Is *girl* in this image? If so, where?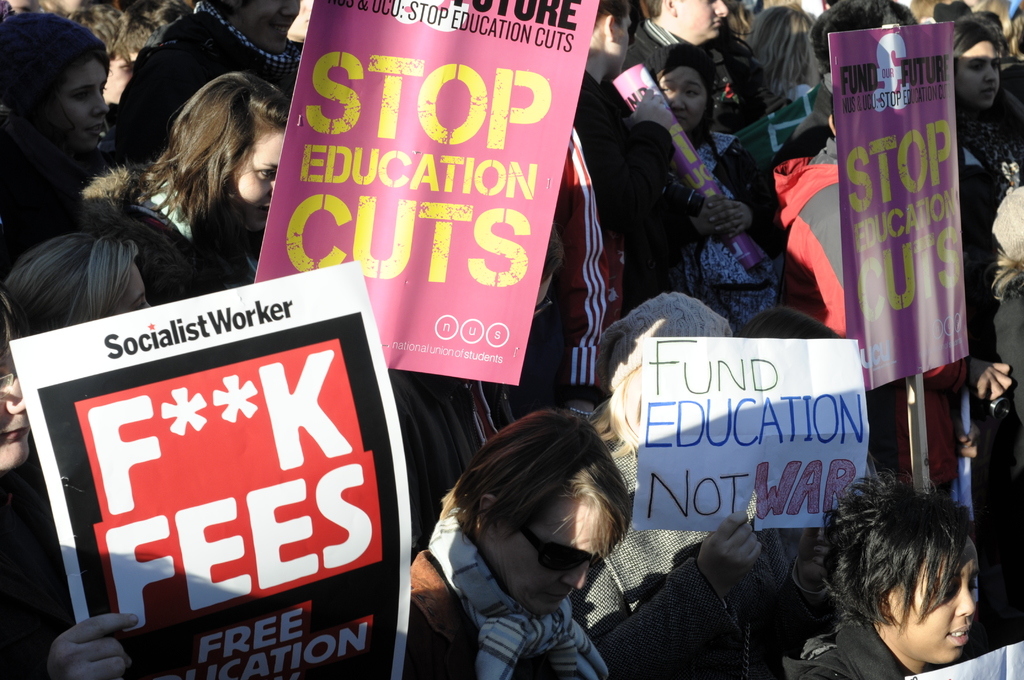
Yes, at bbox=[636, 40, 753, 223].
